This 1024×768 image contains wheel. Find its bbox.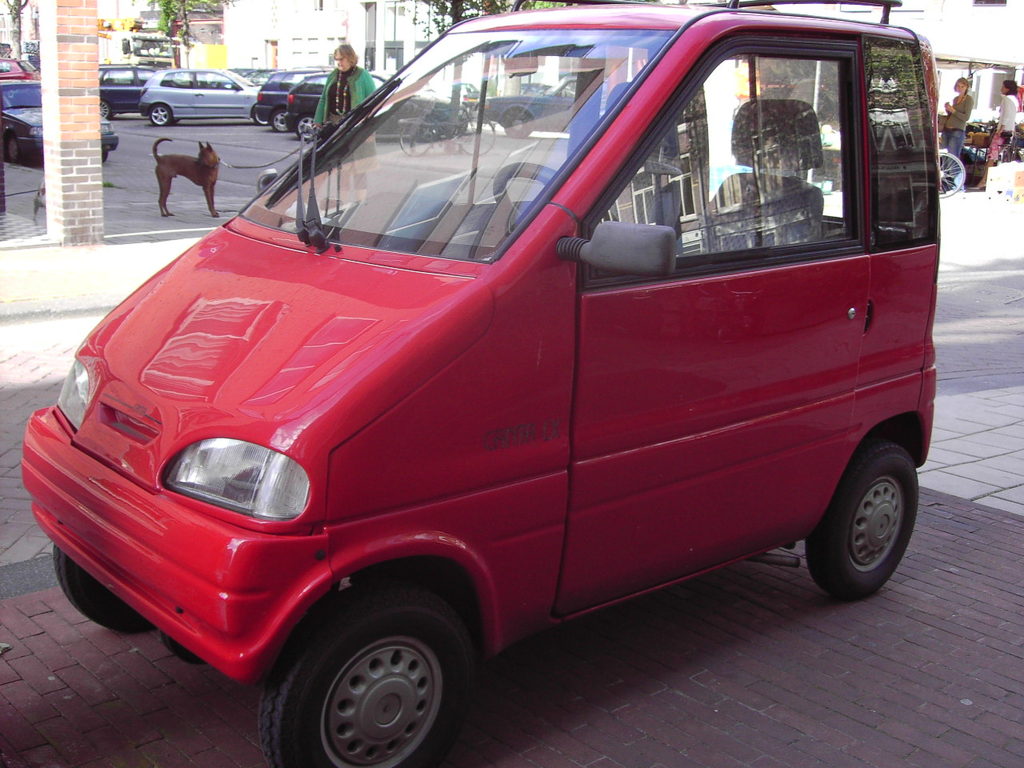
254/113/272/125.
